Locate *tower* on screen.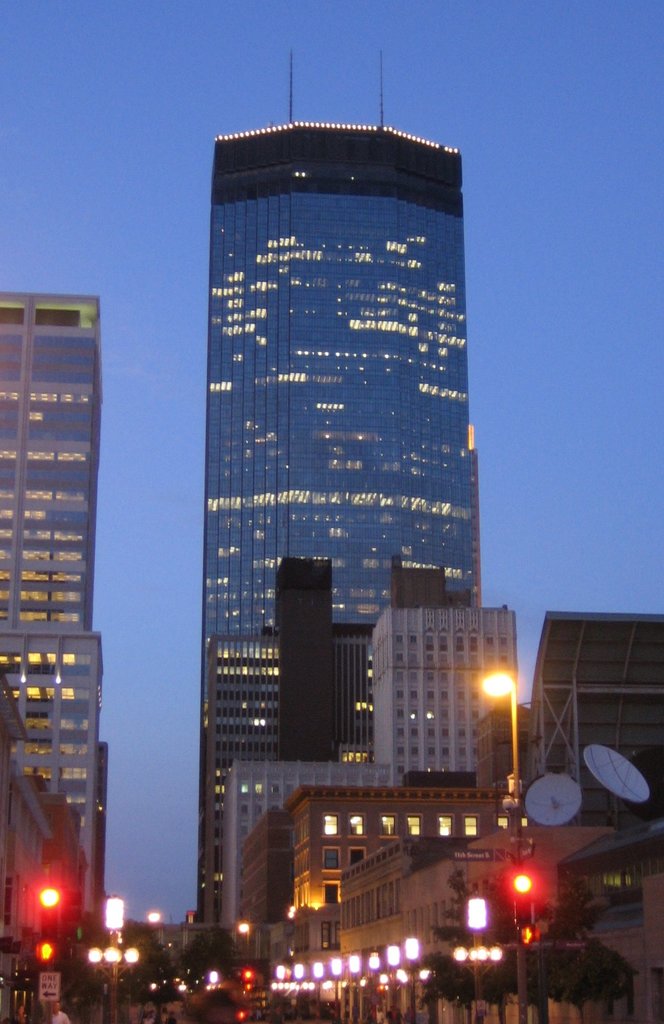
On screen at [left=398, top=556, right=462, bottom=607].
